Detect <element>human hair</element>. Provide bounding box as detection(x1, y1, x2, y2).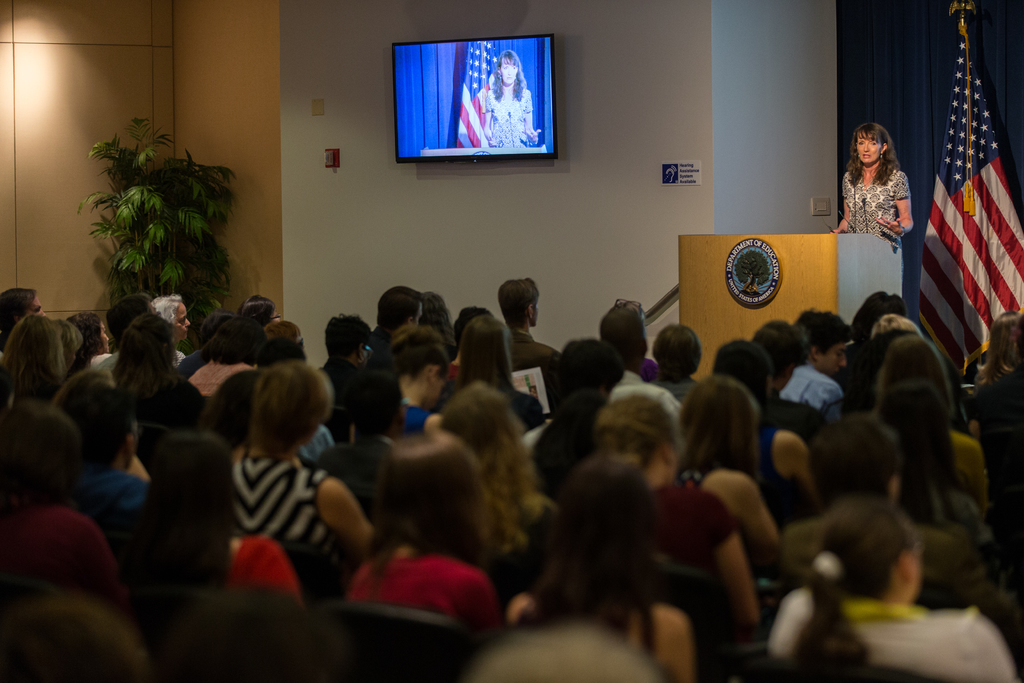
detection(552, 336, 627, 424).
